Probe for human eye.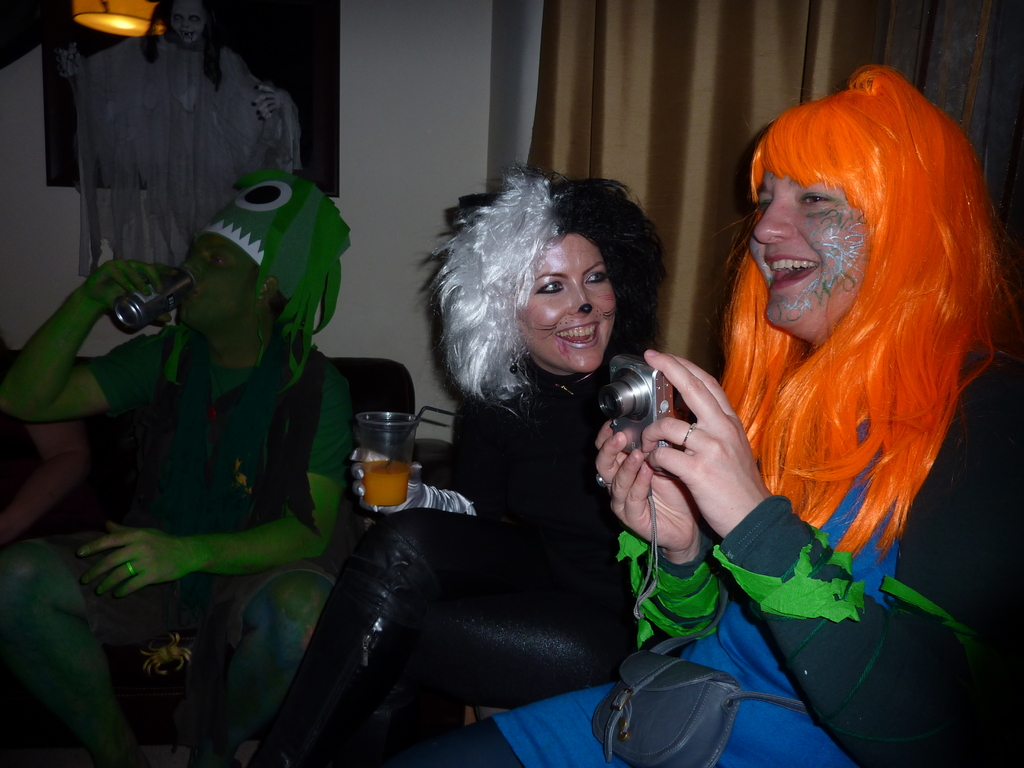
Probe result: <box>796,188,835,207</box>.
